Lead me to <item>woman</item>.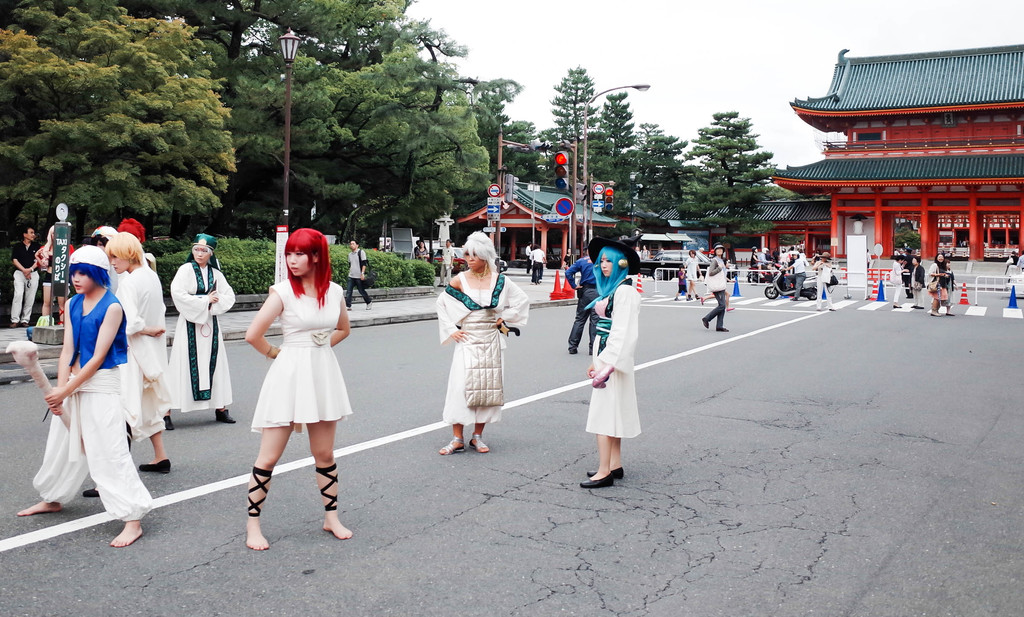
Lead to l=438, t=234, r=531, b=456.
